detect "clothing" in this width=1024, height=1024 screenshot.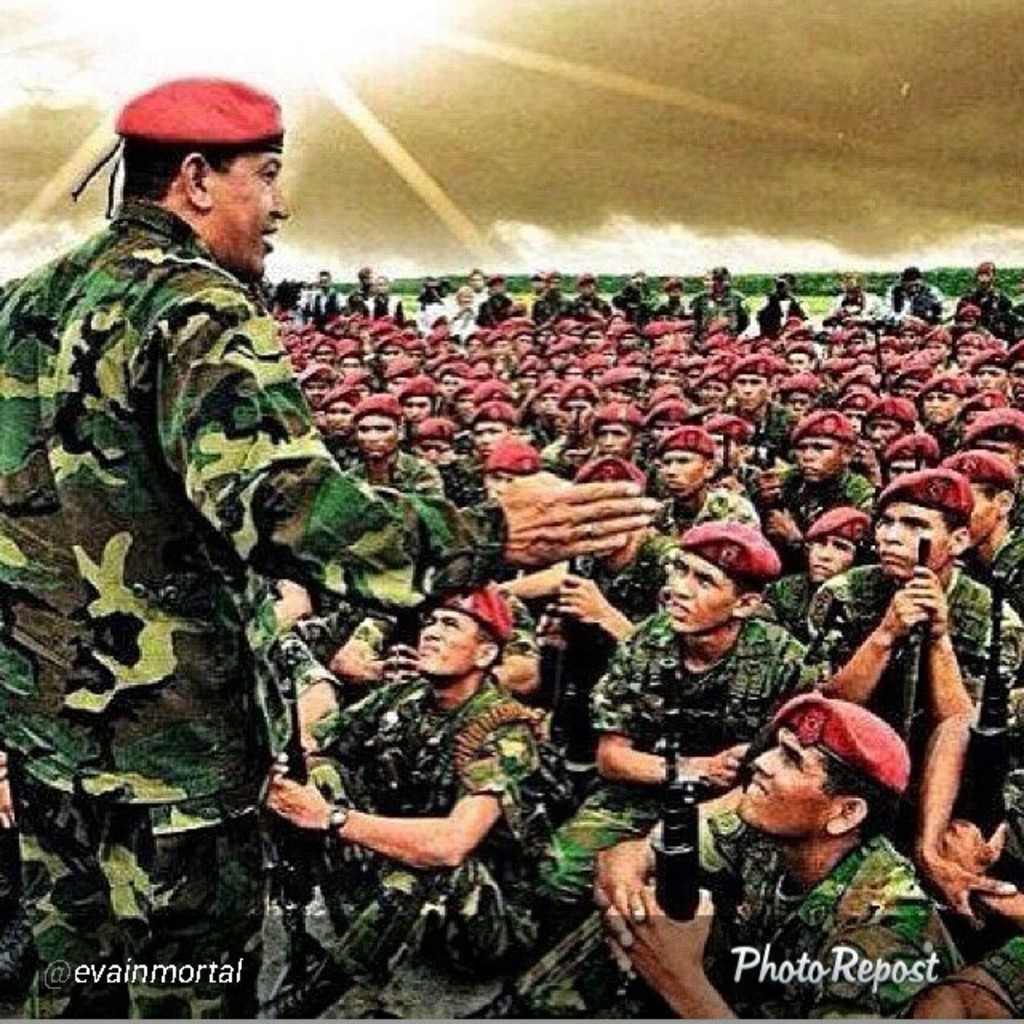
Detection: select_region(0, 197, 507, 1021).
